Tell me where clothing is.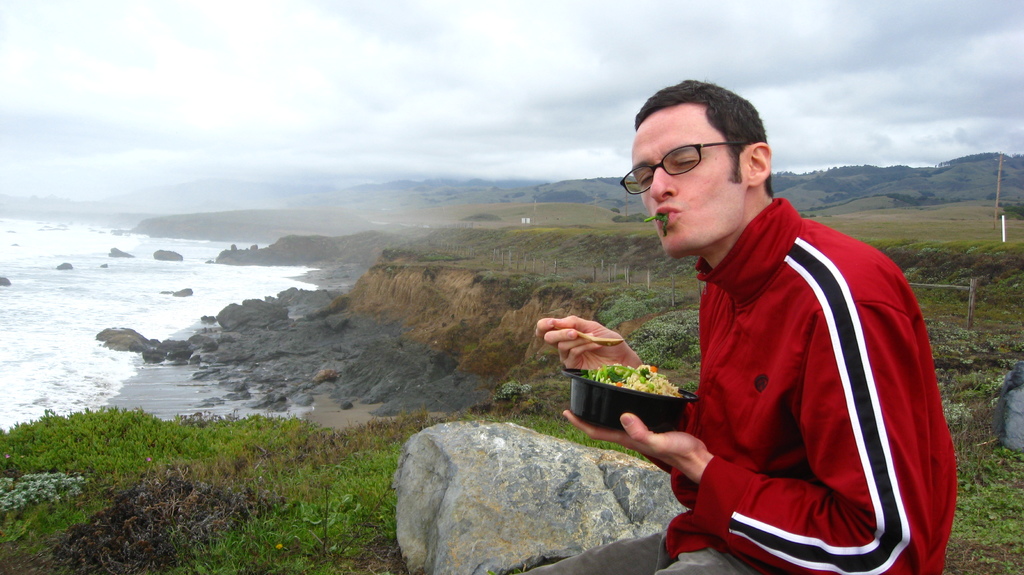
clothing is at detection(625, 177, 944, 555).
